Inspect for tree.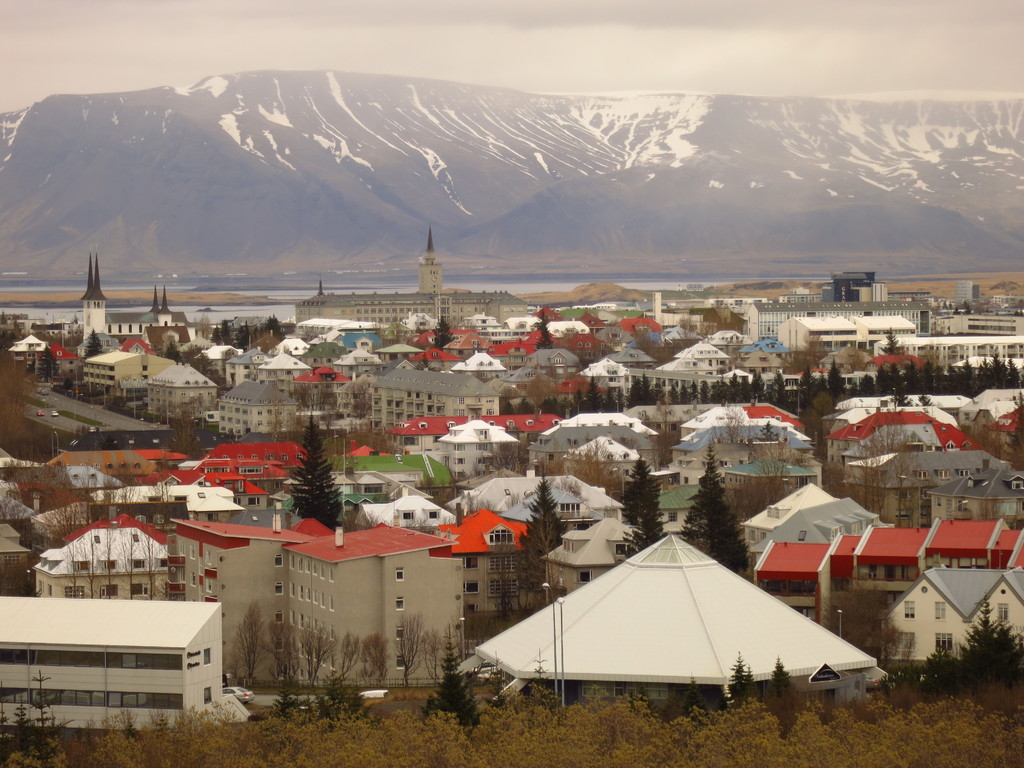
Inspection: [624,511,664,553].
